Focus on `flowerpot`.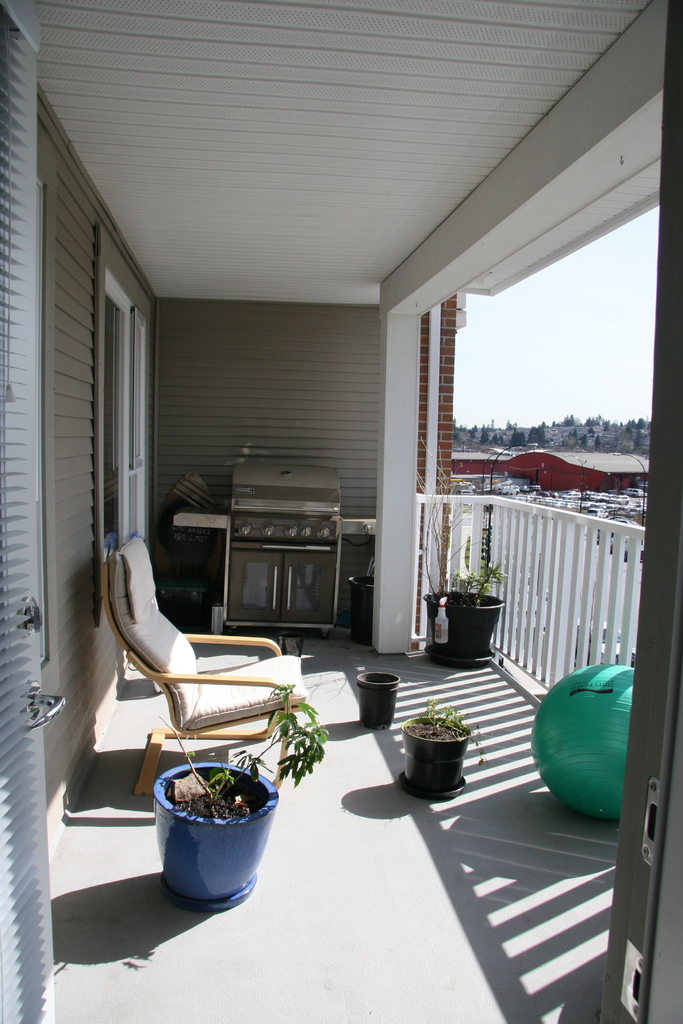
Focused at Rect(351, 669, 399, 728).
